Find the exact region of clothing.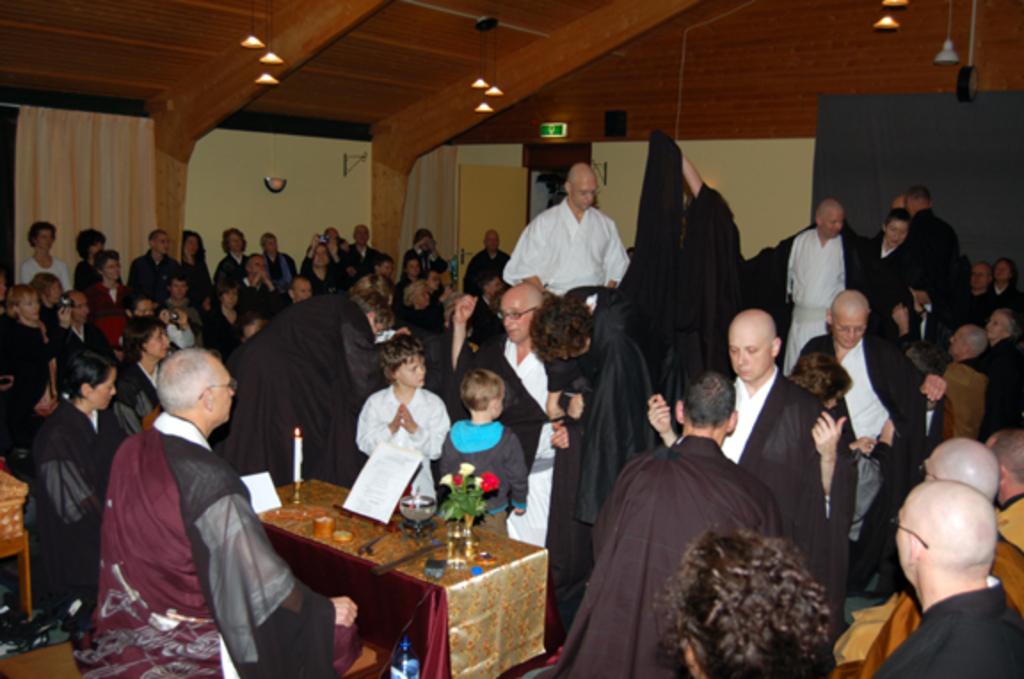
Exact region: (left=855, top=581, right=1022, bottom=677).
